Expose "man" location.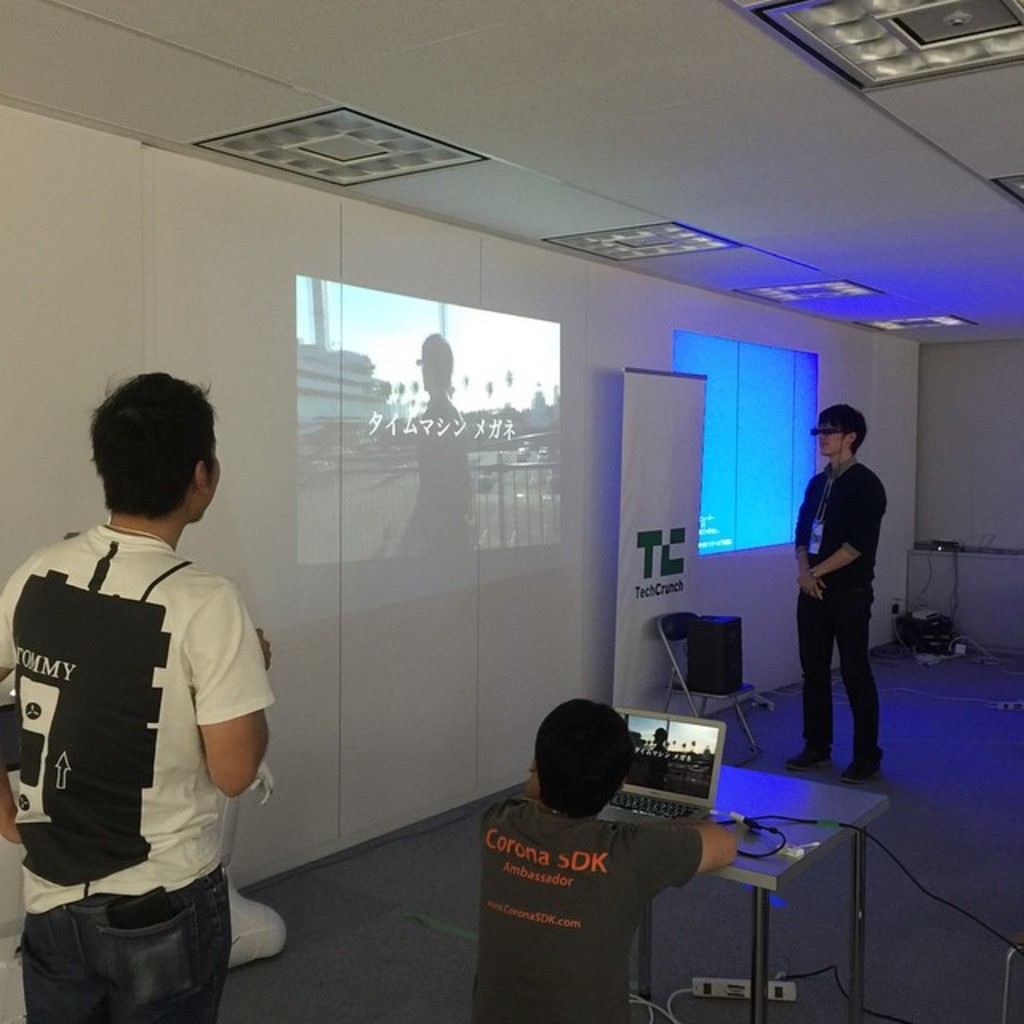
Exposed at box=[475, 699, 738, 1022].
